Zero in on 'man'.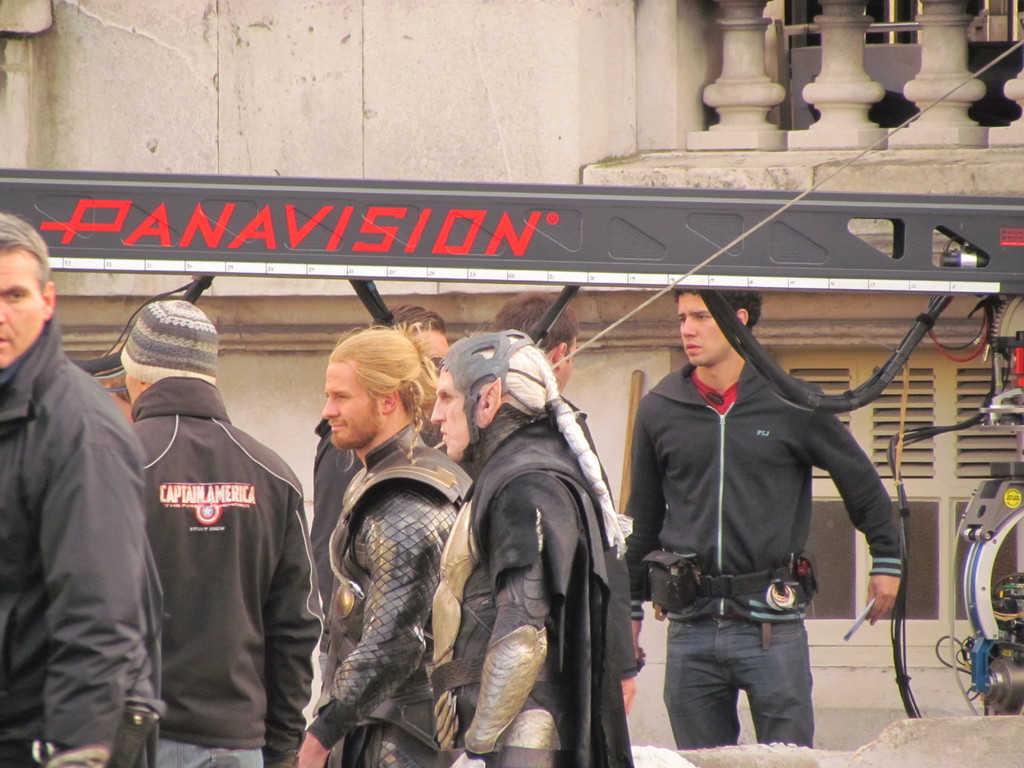
Zeroed in: pyautogui.locateOnScreen(124, 294, 315, 767).
